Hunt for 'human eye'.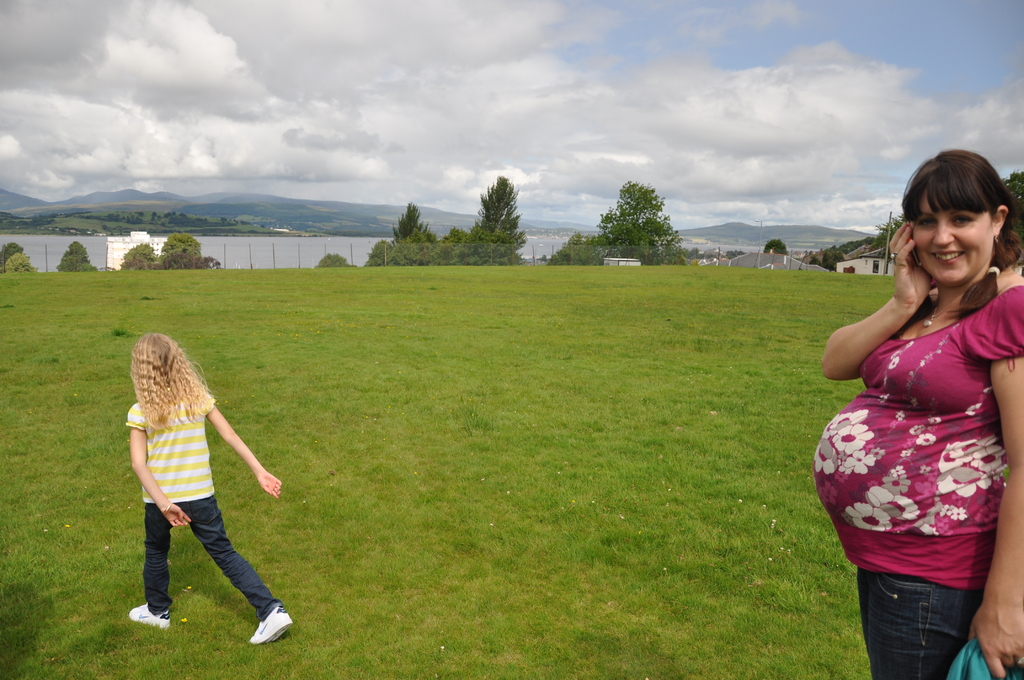
Hunted down at <box>950,211,976,226</box>.
